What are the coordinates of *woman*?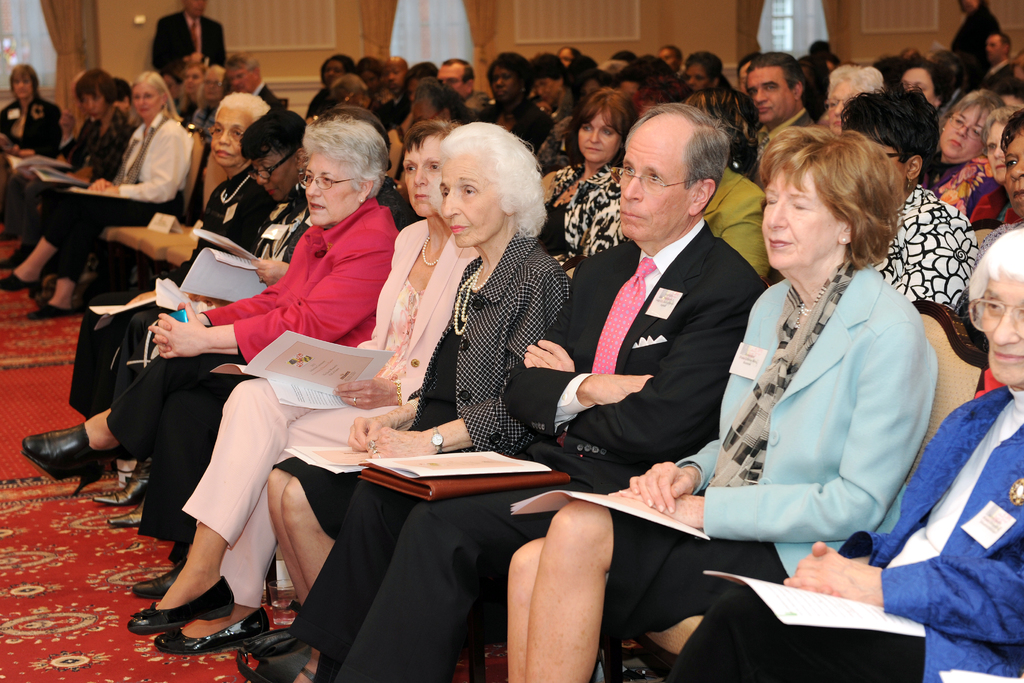
x1=835 y1=81 x2=984 y2=313.
